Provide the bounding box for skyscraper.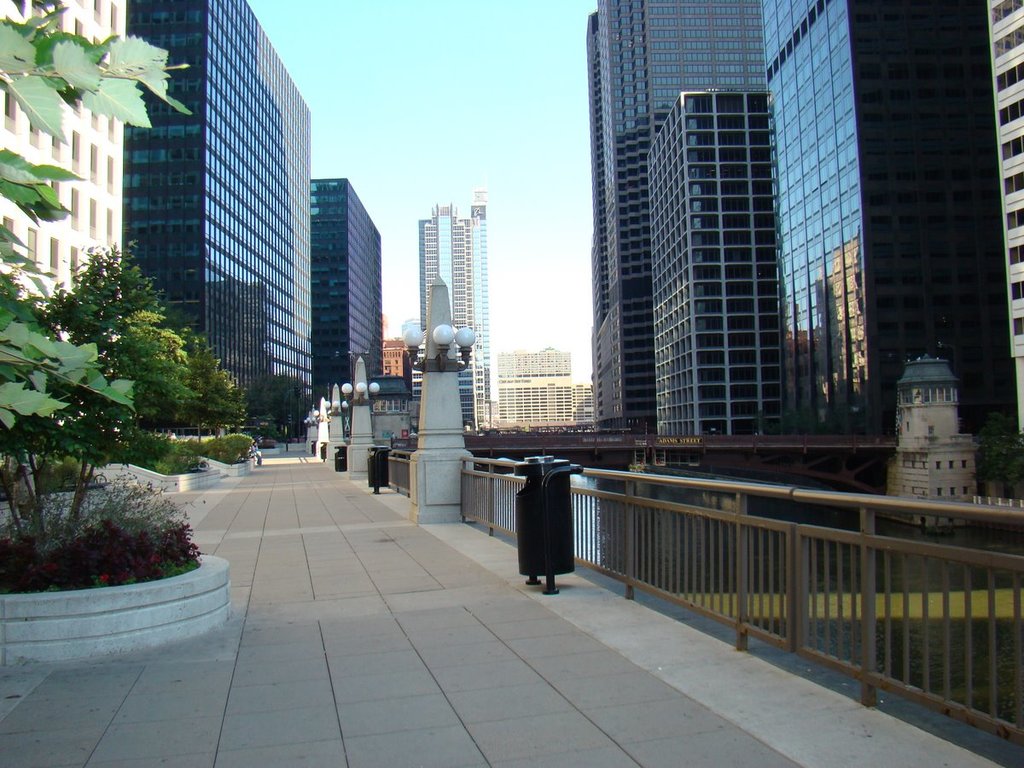
<region>311, 172, 386, 410</region>.
